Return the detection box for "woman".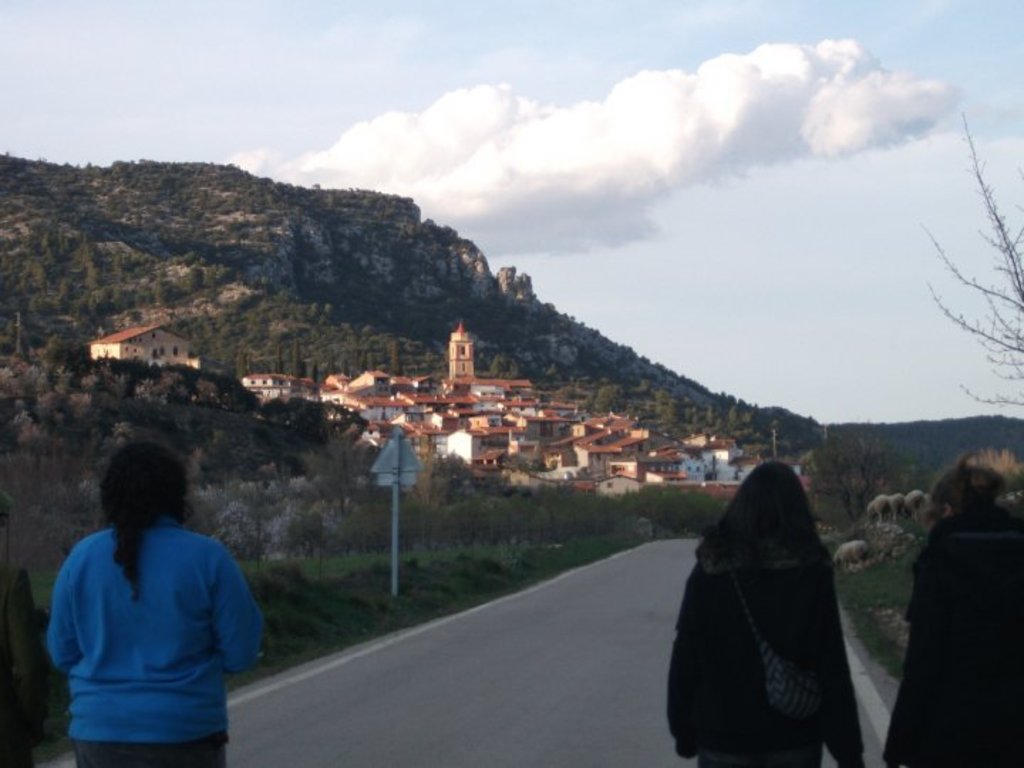
{"left": 887, "top": 458, "right": 1023, "bottom": 767}.
